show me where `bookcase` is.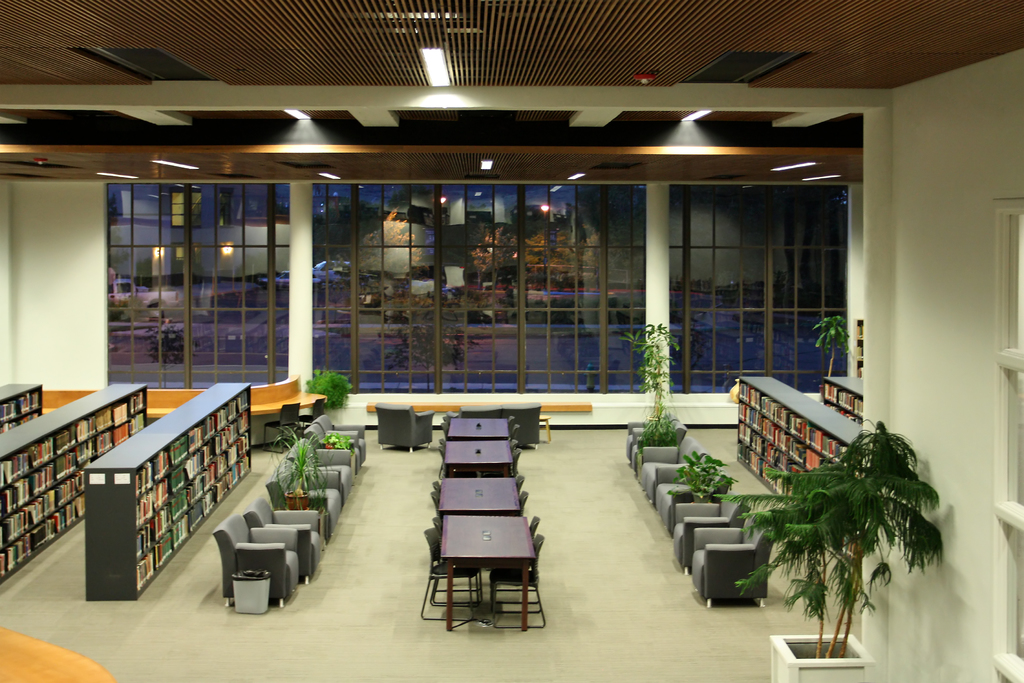
`bookcase` is at crop(729, 377, 860, 575).
